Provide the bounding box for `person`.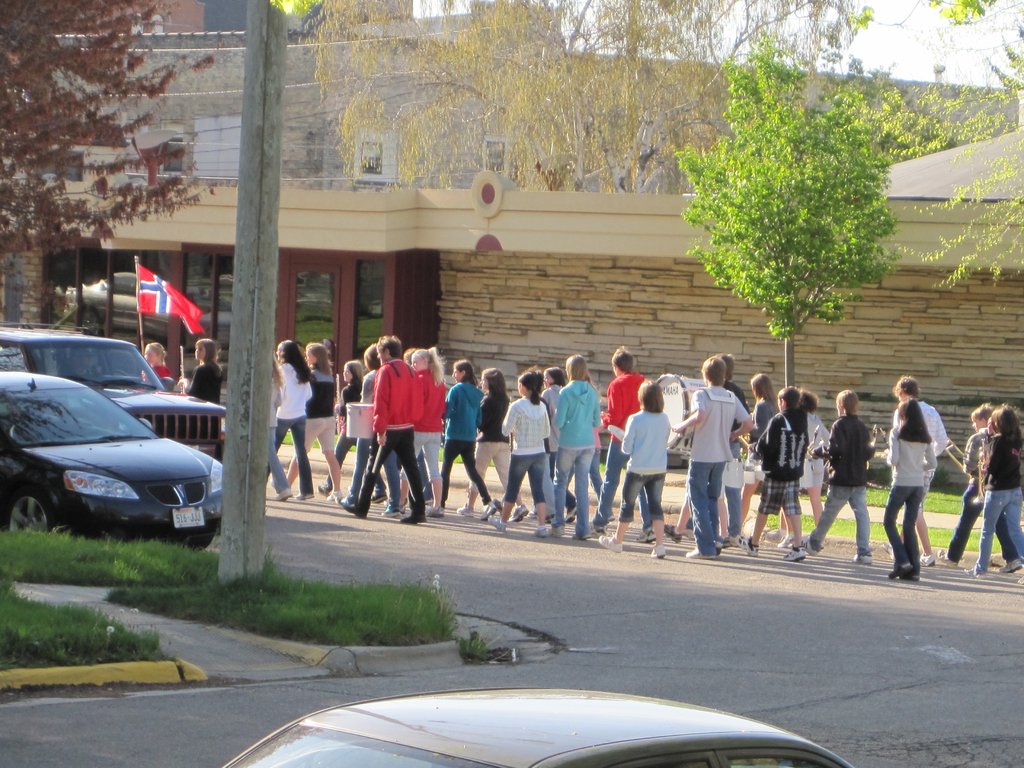
{"x1": 591, "y1": 341, "x2": 657, "y2": 543}.
